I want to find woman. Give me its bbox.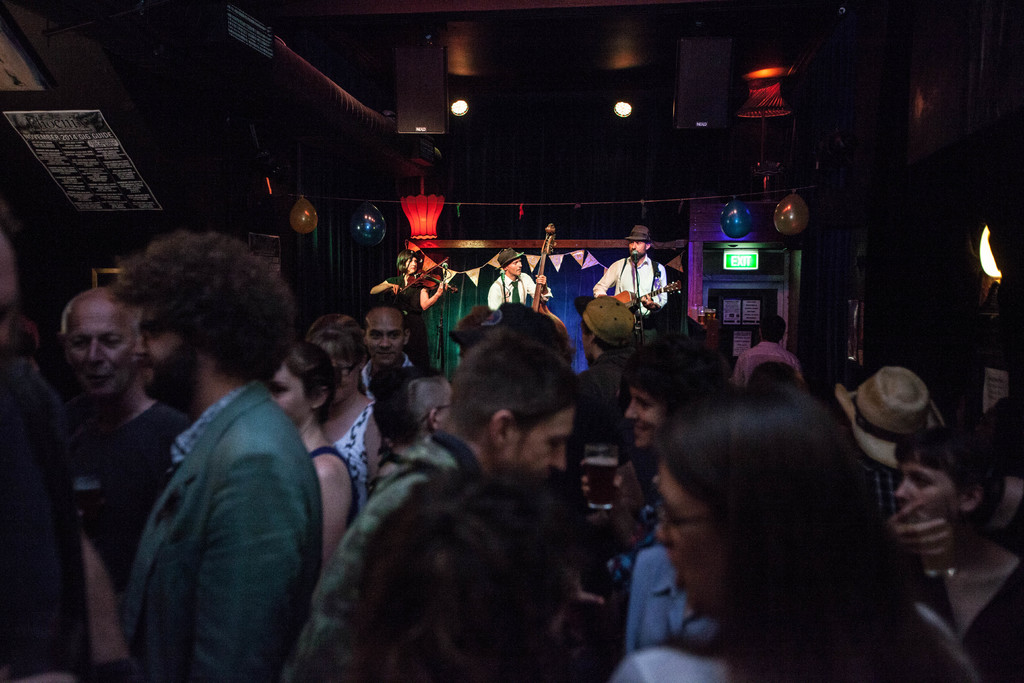
261/340/359/573.
